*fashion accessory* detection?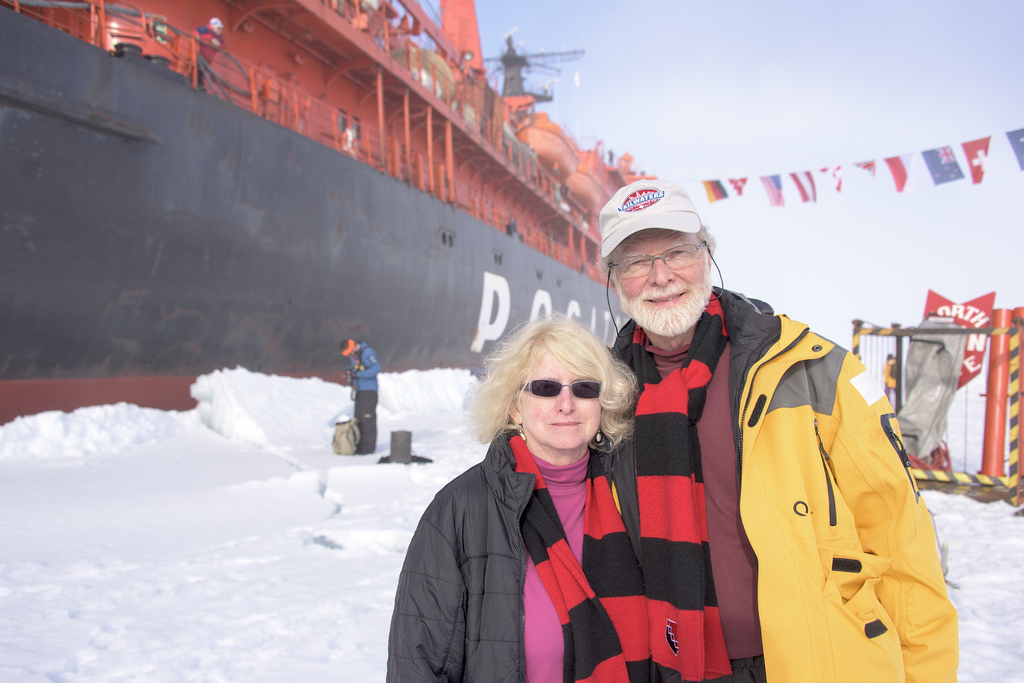
<bbox>518, 378, 604, 398</bbox>
